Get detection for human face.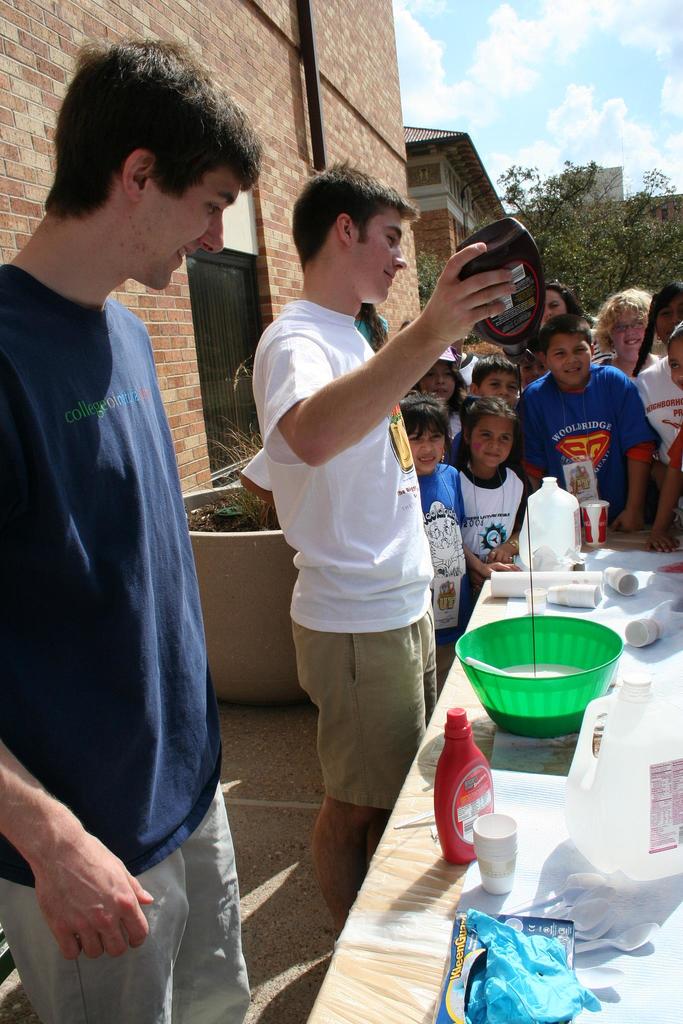
Detection: Rect(551, 344, 586, 385).
